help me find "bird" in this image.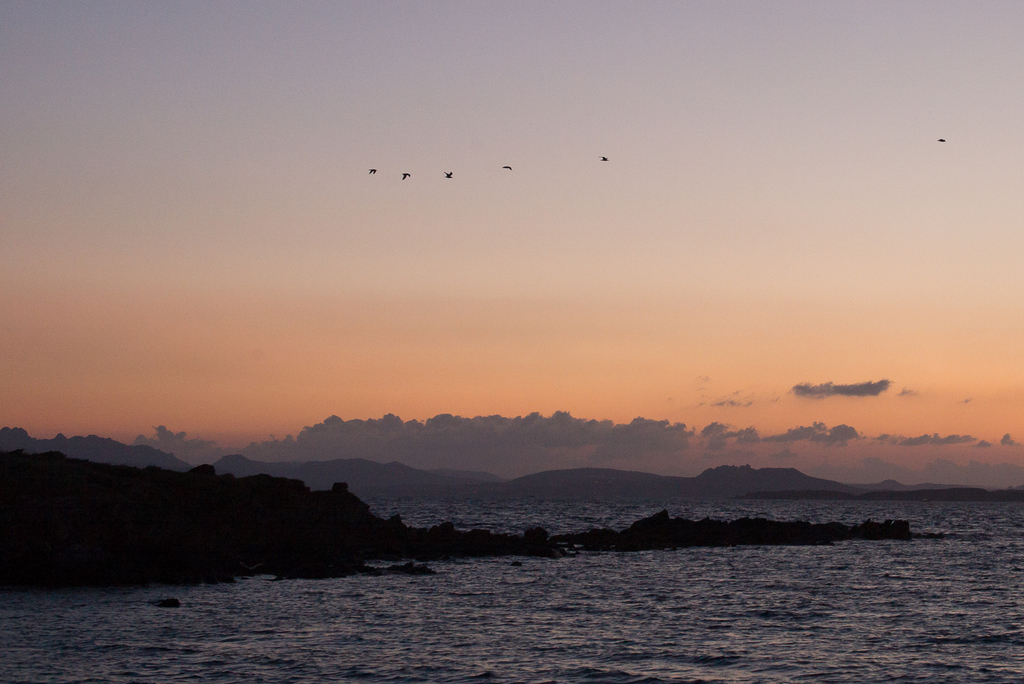
Found it: (x1=369, y1=166, x2=380, y2=178).
